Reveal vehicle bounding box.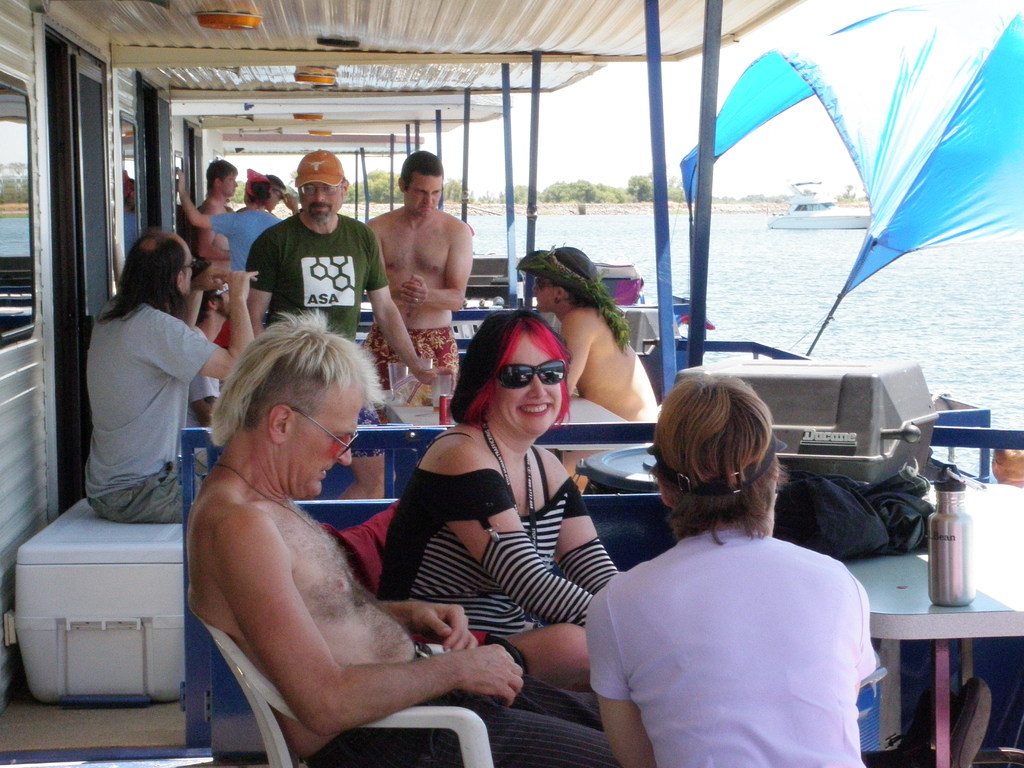
Revealed: [left=769, top=181, right=874, bottom=232].
